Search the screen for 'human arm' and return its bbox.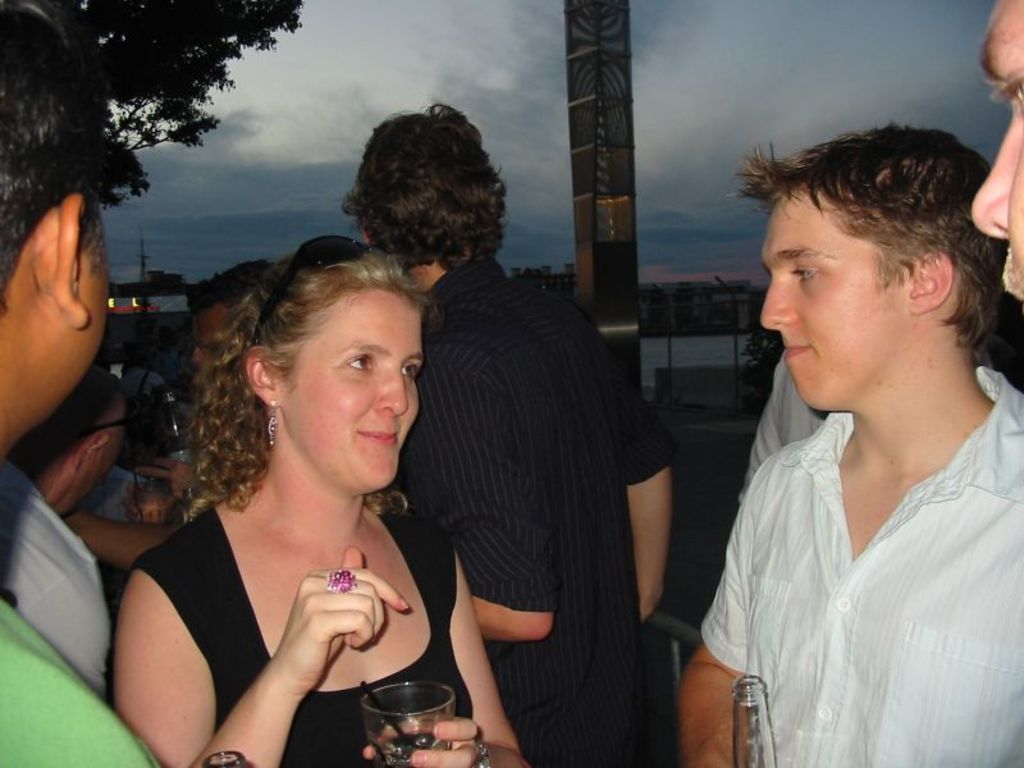
Found: box=[102, 561, 412, 767].
